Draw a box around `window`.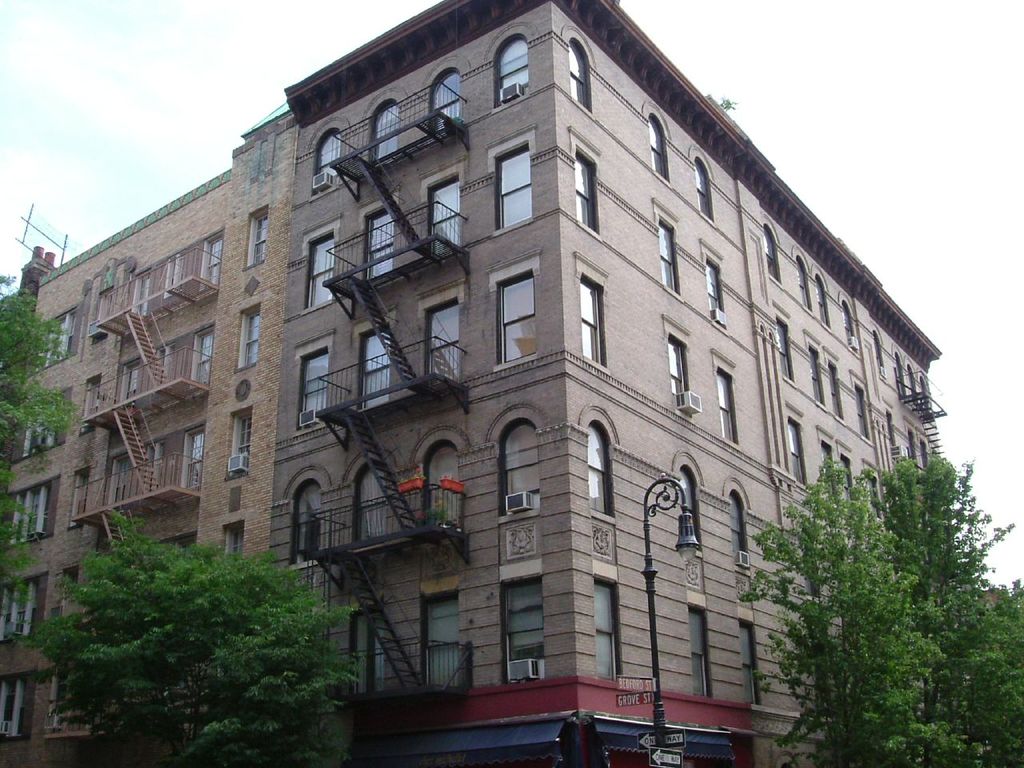
(left=426, top=74, right=458, bottom=138).
